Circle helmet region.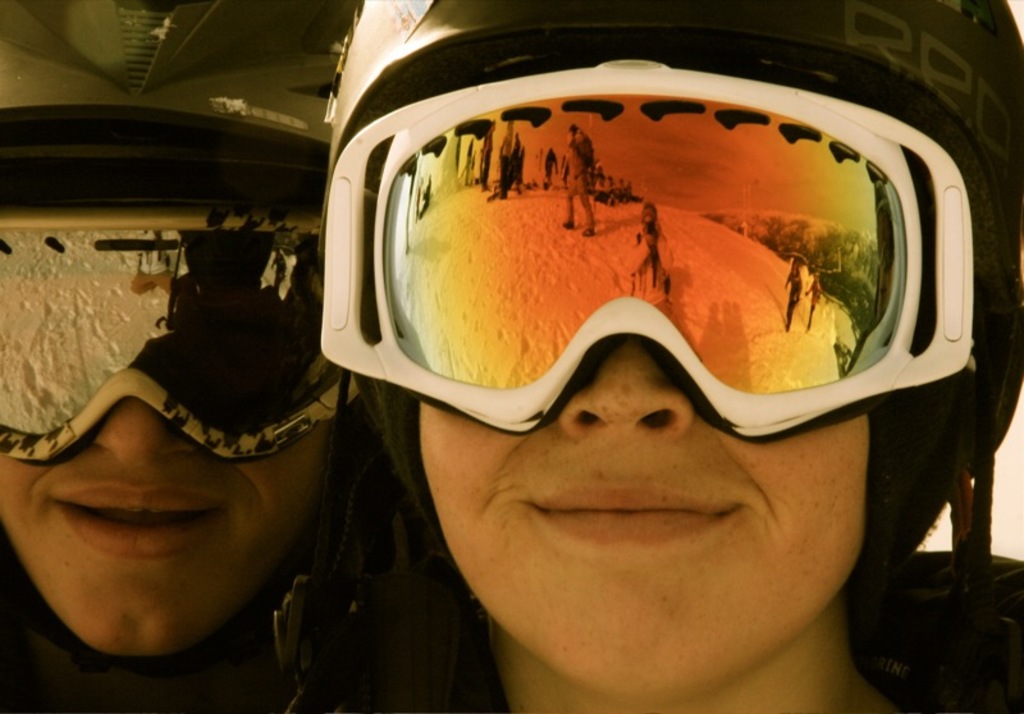
Region: left=0, top=0, right=369, bottom=458.
